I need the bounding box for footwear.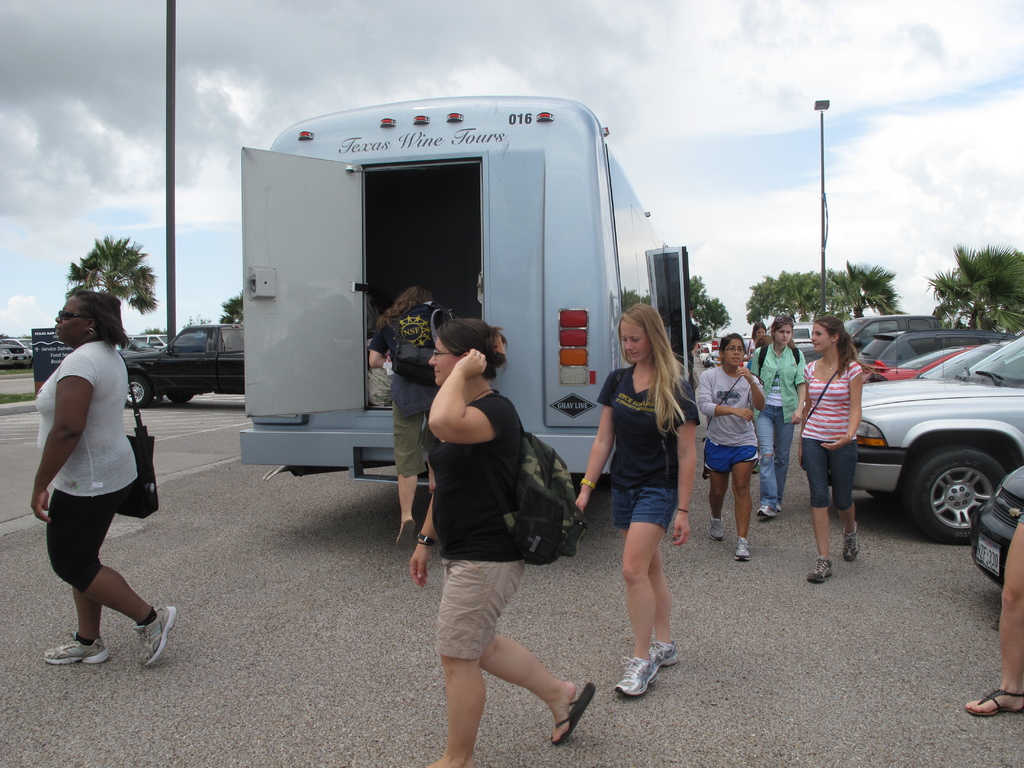
Here it is: BBox(44, 630, 114, 668).
